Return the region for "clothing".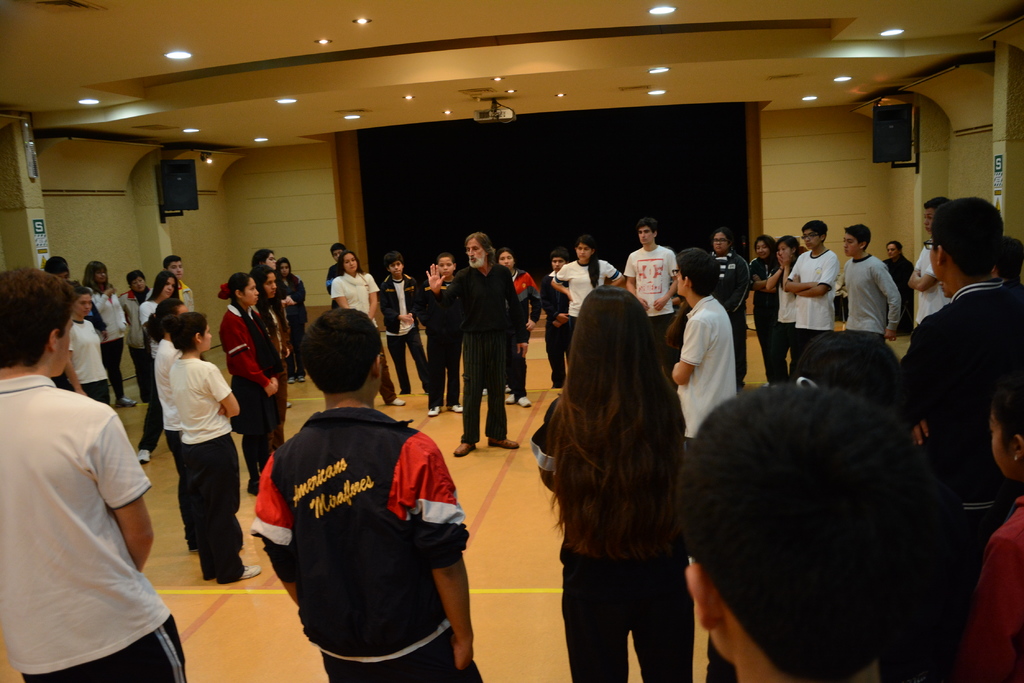
pyautogui.locateOnScreen(905, 275, 1023, 557).
